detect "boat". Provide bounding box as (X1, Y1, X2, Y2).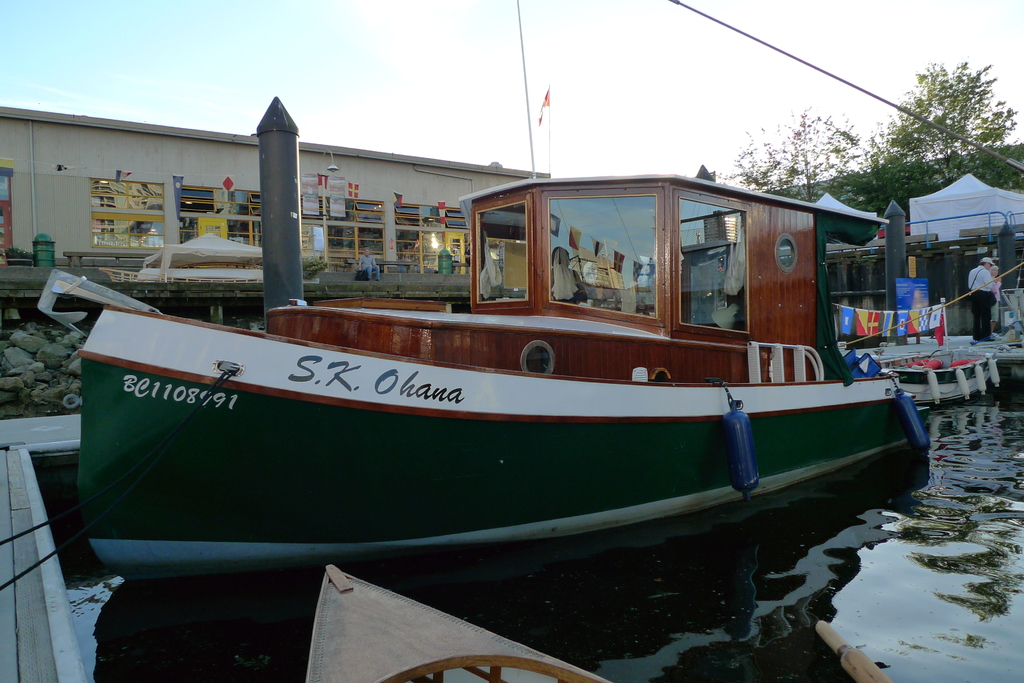
(299, 561, 627, 682).
